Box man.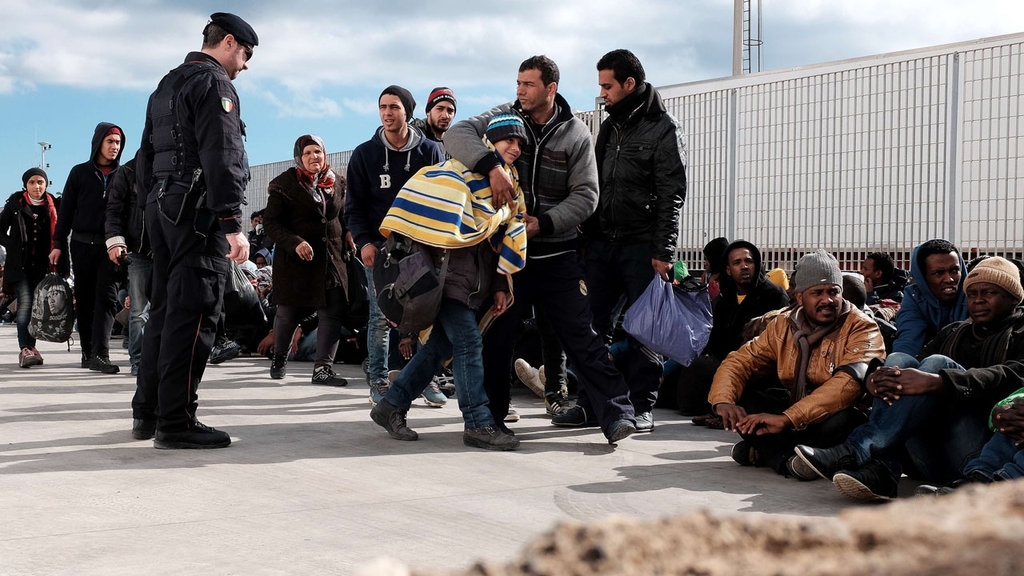
344 82 430 413.
